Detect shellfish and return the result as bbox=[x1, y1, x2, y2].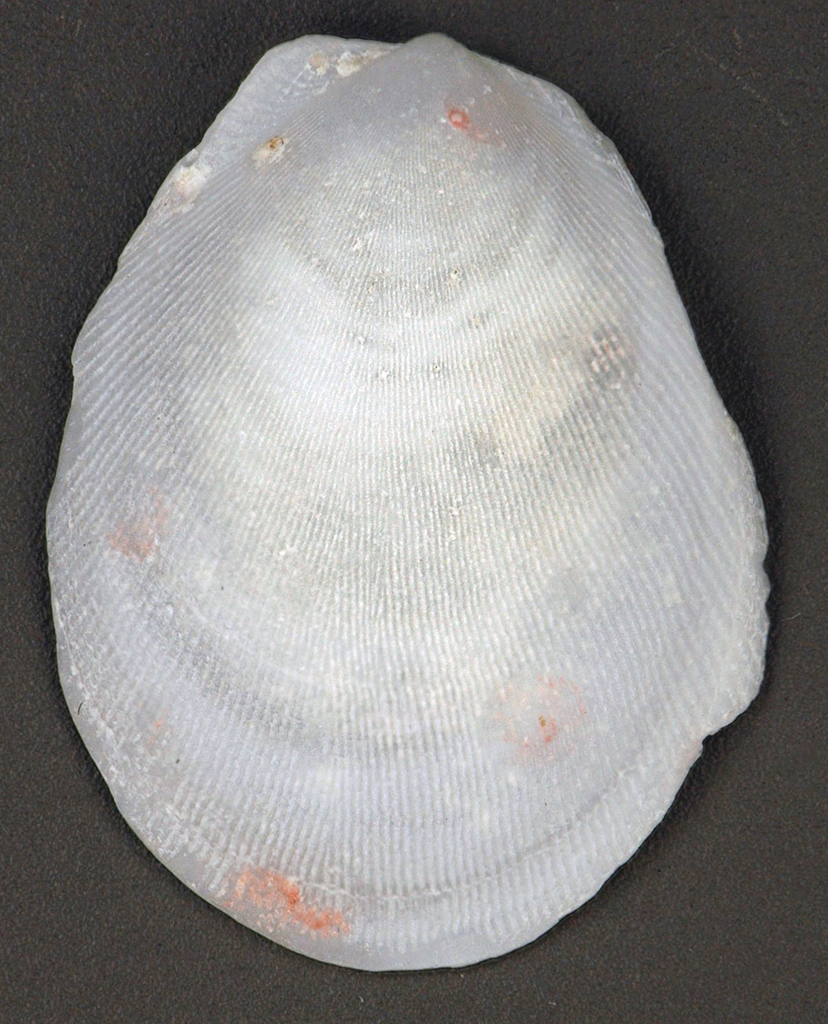
bbox=[47, 30, 781, 977].
